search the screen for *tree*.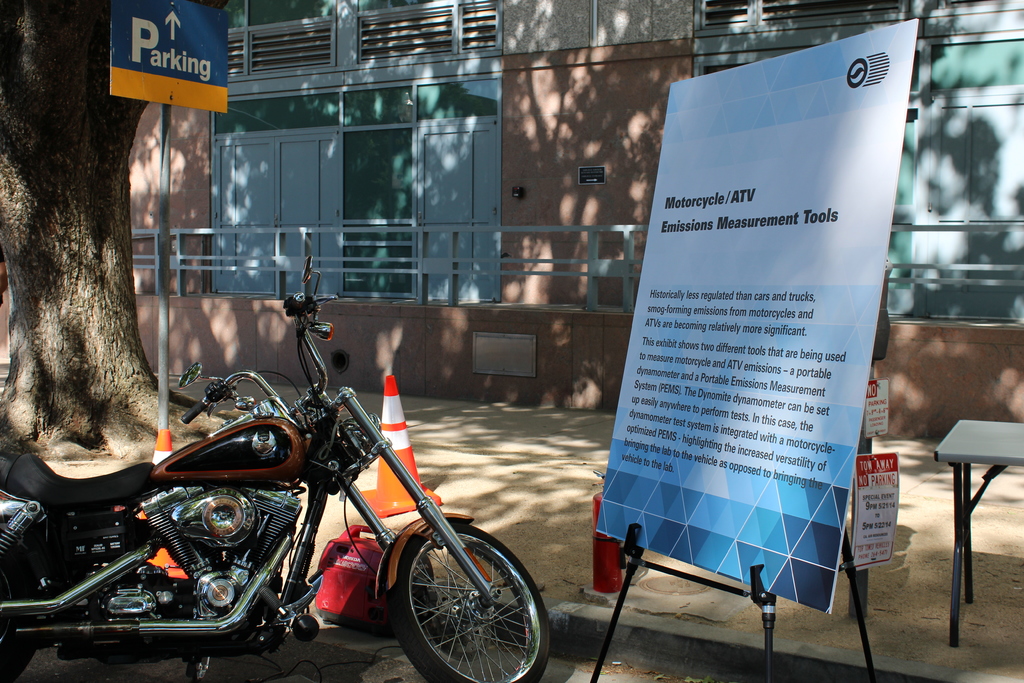
Found at pyautogui.locateOnScreen(4, 53, 251, 436).
